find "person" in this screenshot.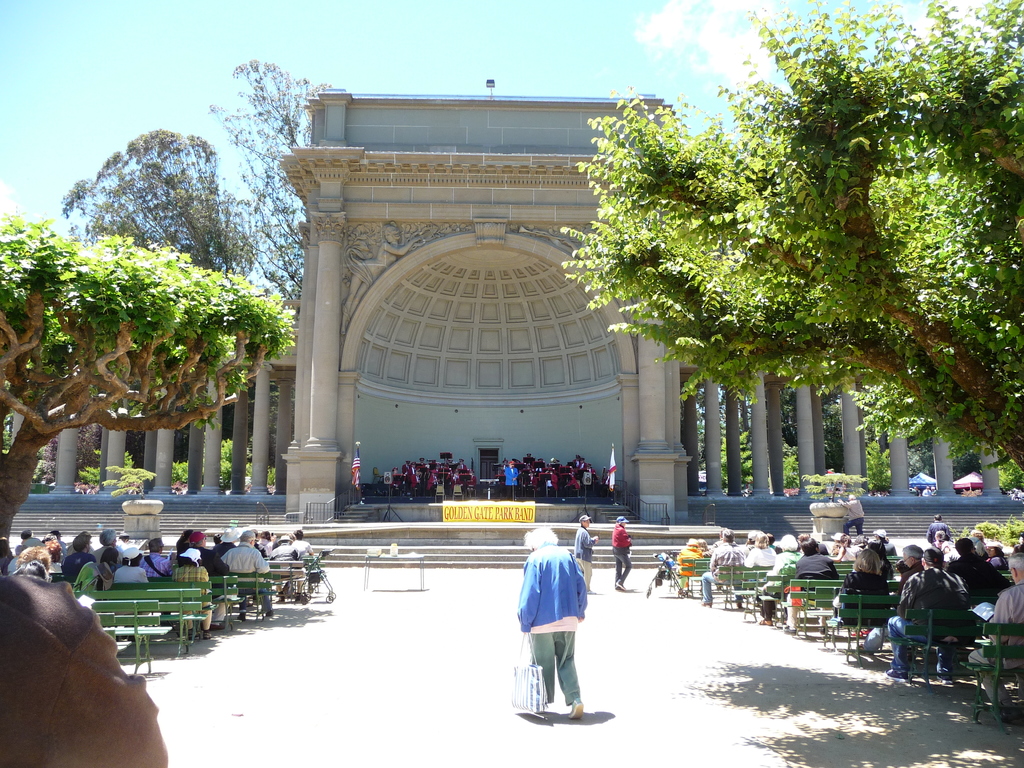
The bounding box for "person" is [675, 536, 701, 581].
